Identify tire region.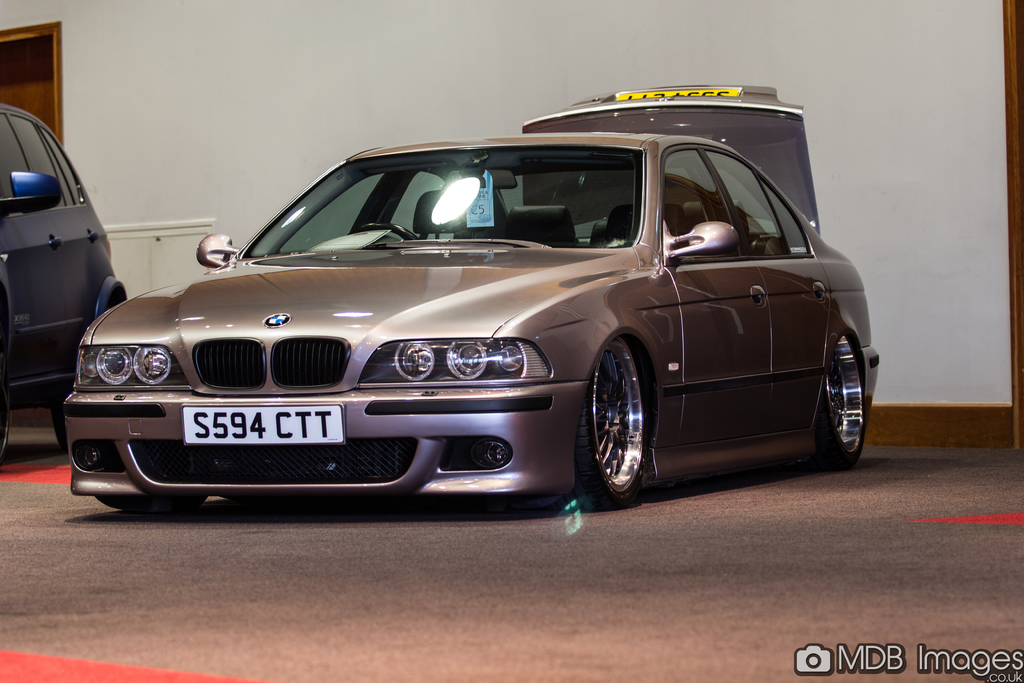
Region: [812, 336, 872, 468].
